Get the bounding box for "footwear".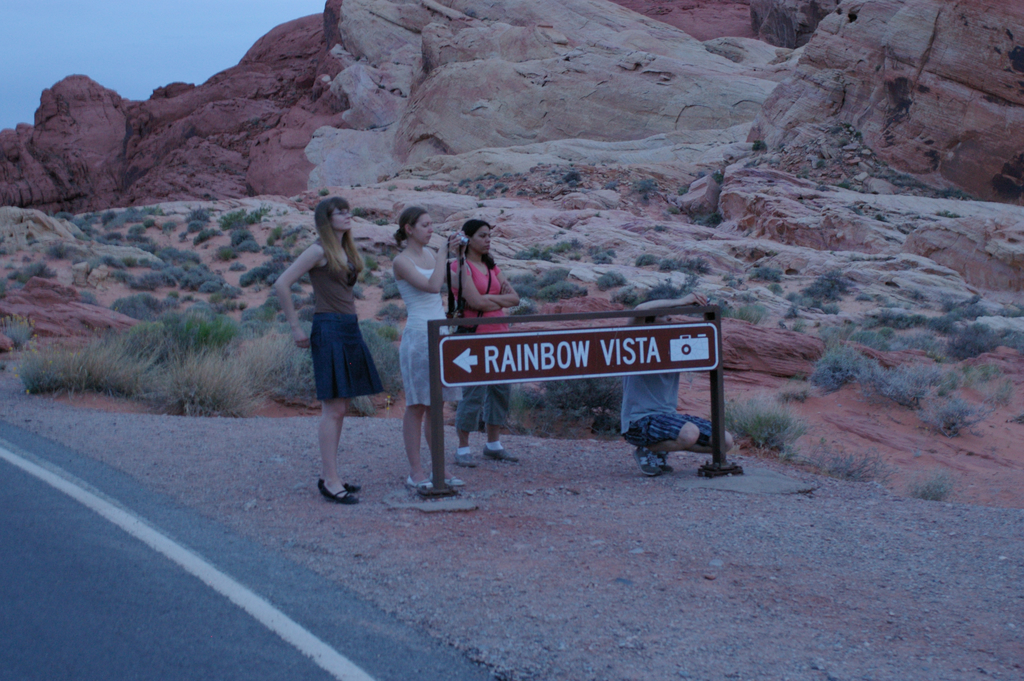
x1=655 y1=454 x2=676 y2=475.
